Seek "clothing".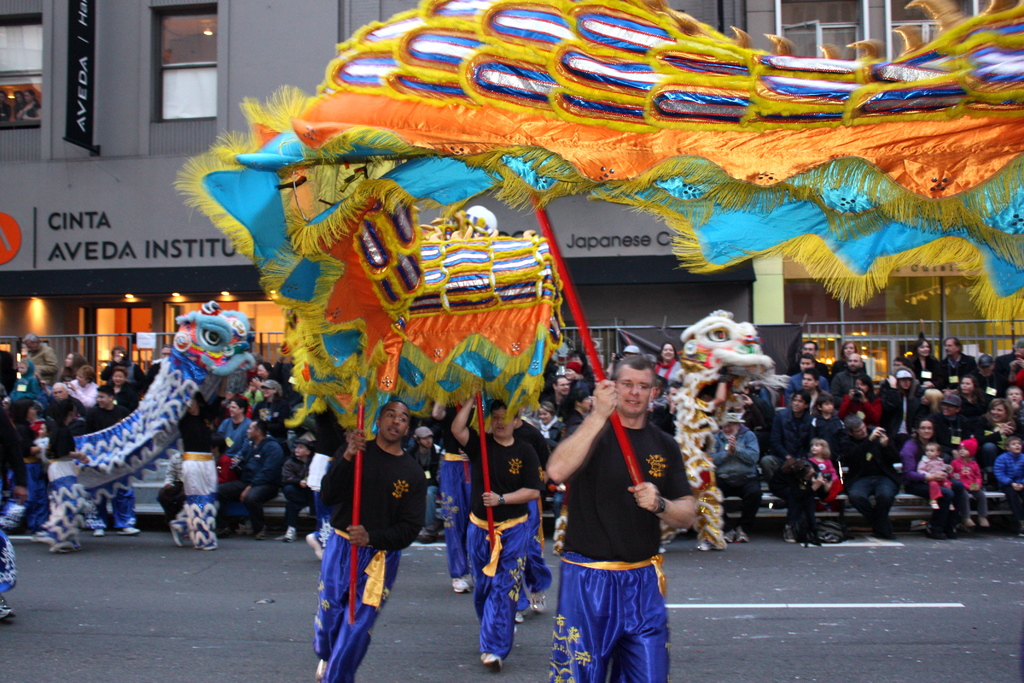
crop(105, 383, 139, 409).
